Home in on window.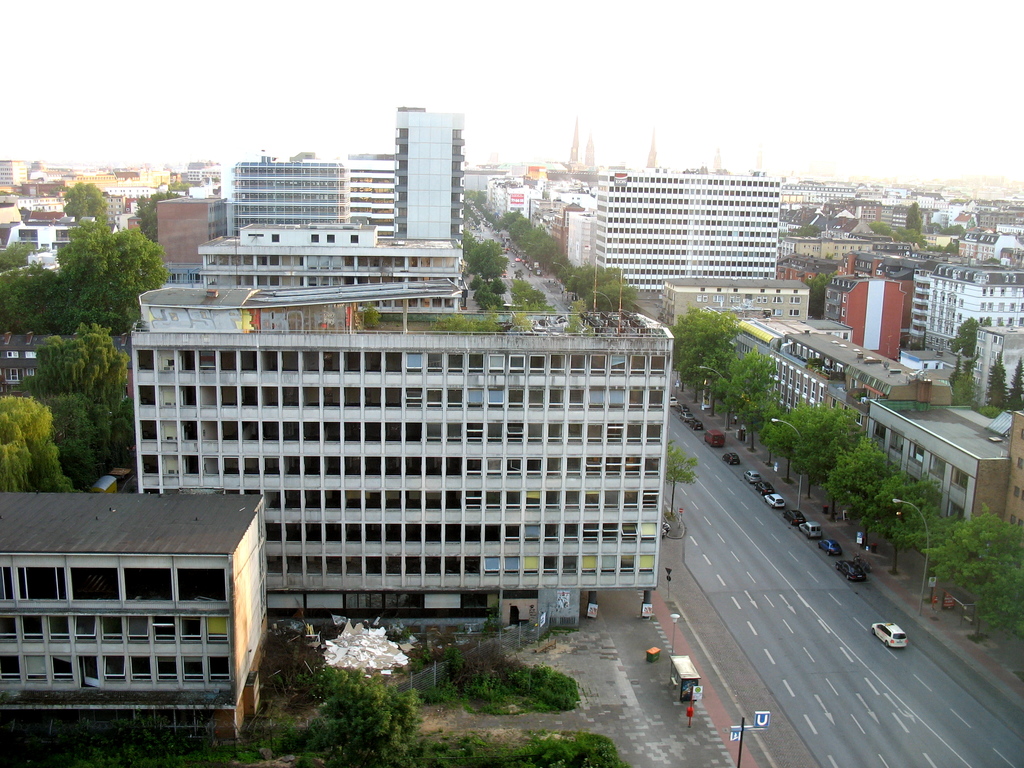
Homed in at region(125, 615, 149, 642).
